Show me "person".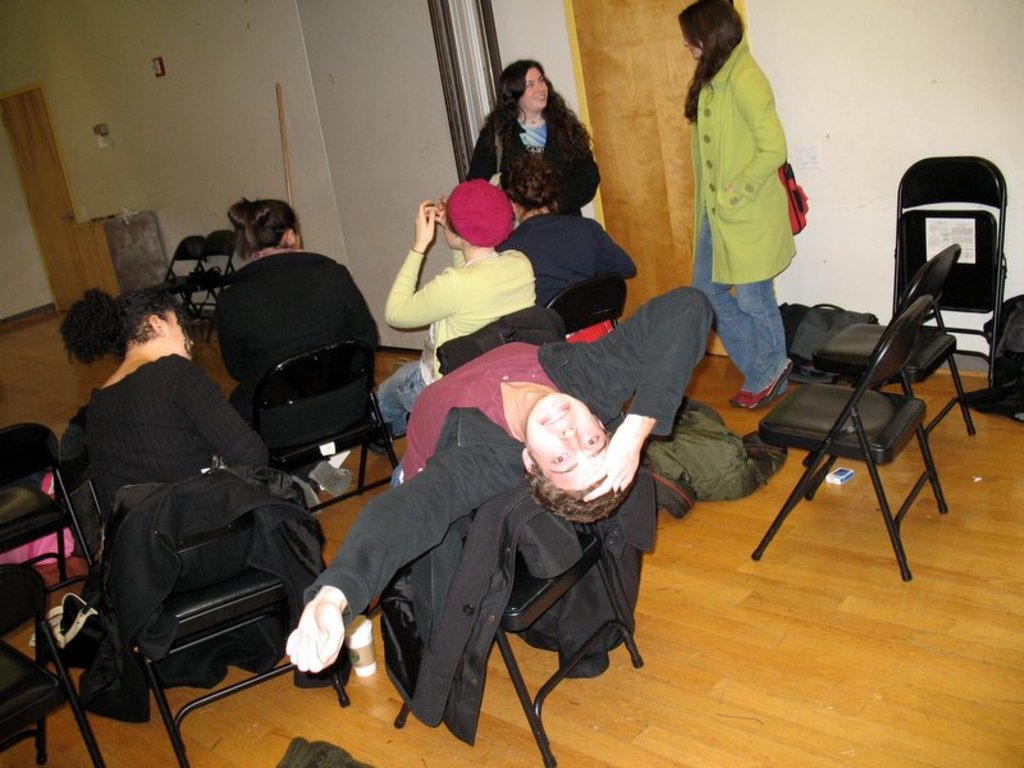
"person" is here: [left=671, top=0, right=801, bottom=410].
